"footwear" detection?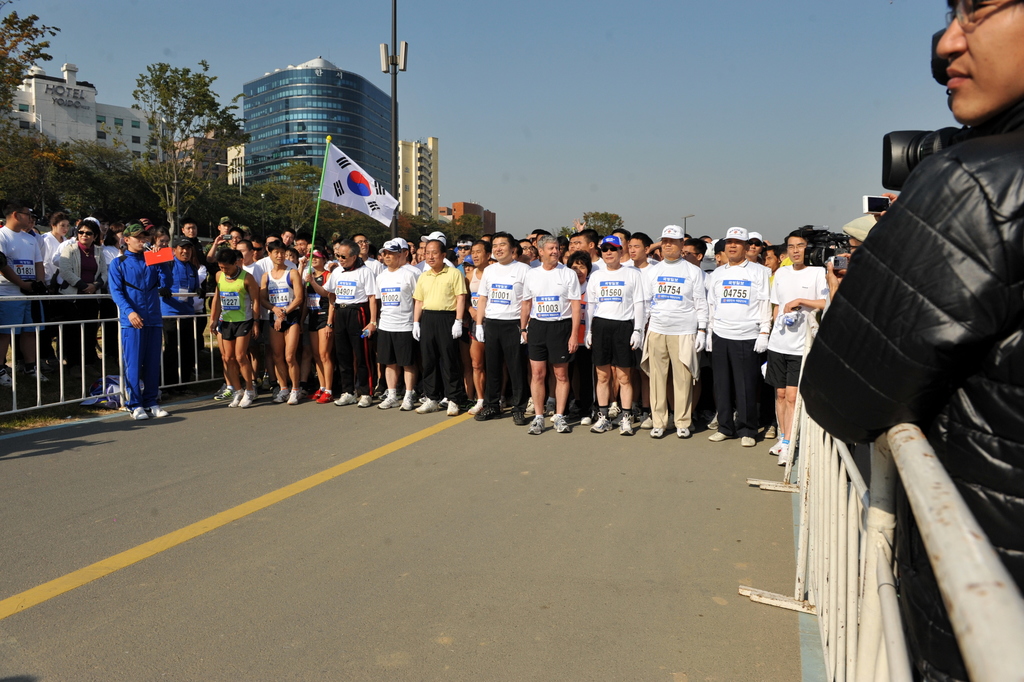
rect(334, 389, 355, 405)
